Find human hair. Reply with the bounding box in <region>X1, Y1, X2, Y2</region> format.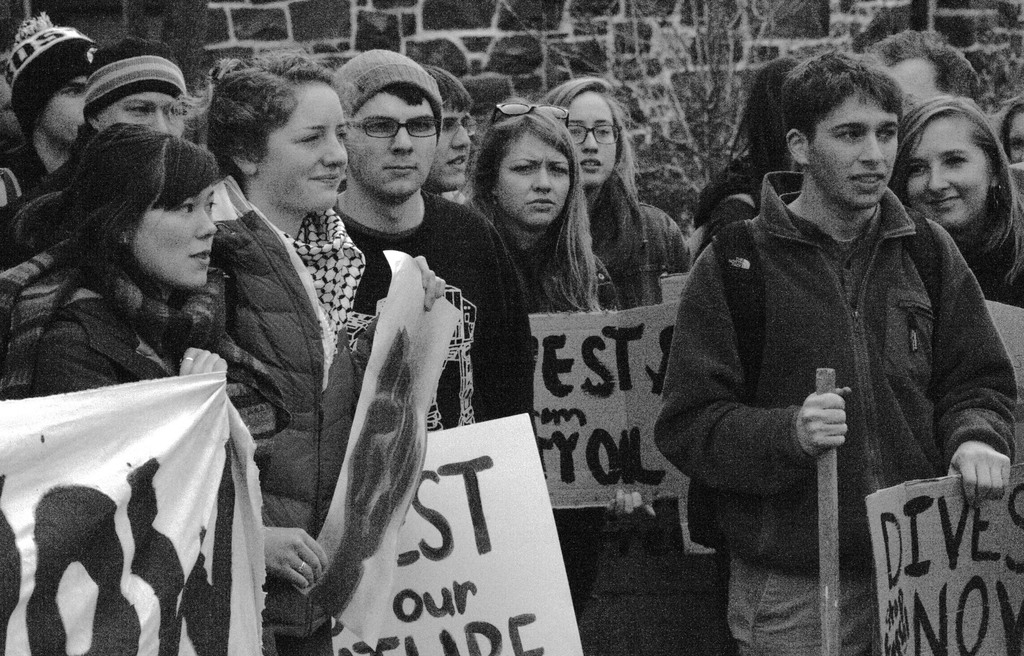
<region>426, 67, 466, 109</region>.
